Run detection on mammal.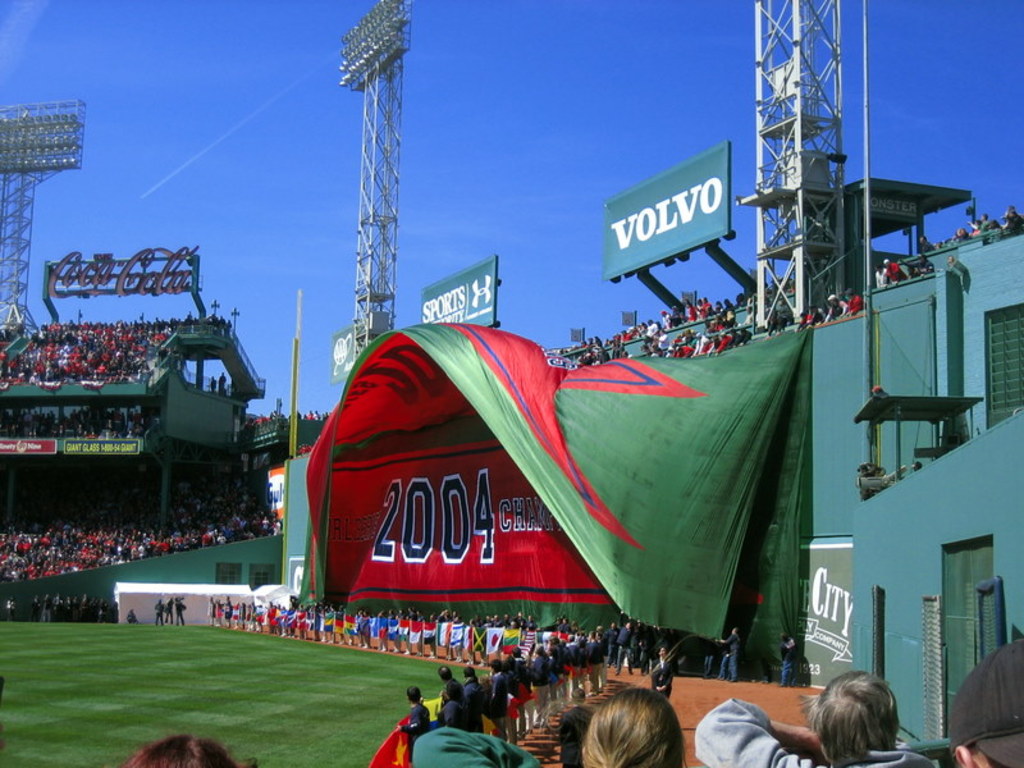
Result: {"x1": 689, "y1": 666, "x2": 942, "y2": 767}.
